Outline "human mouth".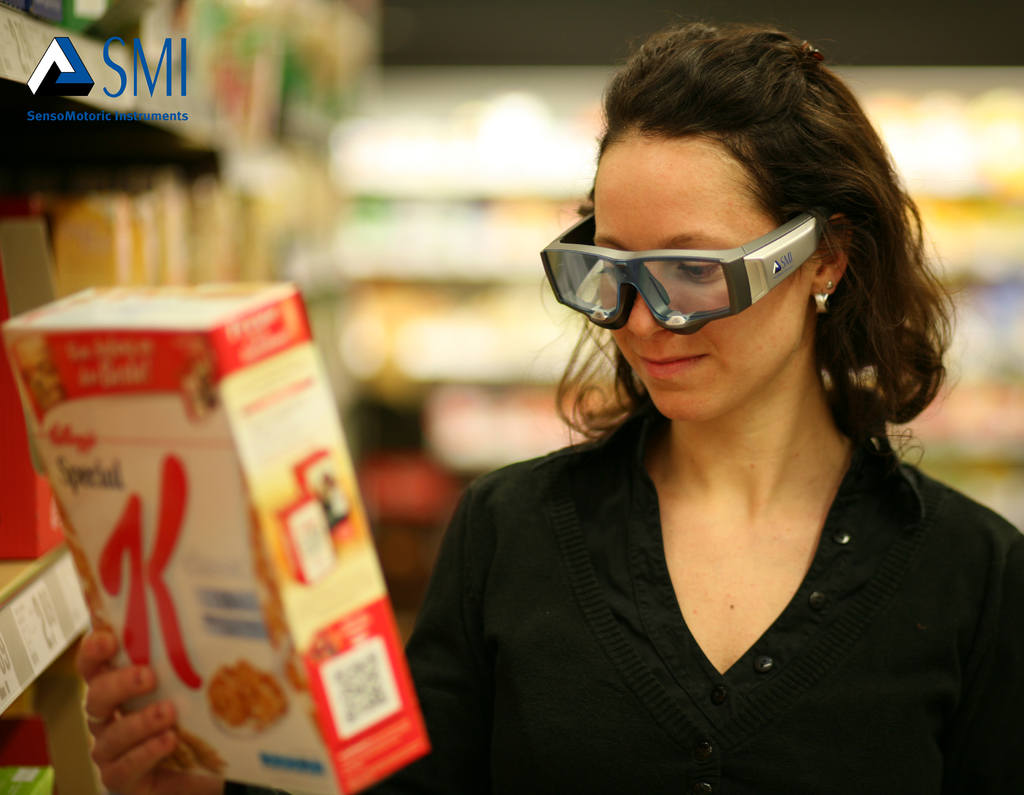
Outline: (x1=628, y1=353, x2=707, y2=377).
